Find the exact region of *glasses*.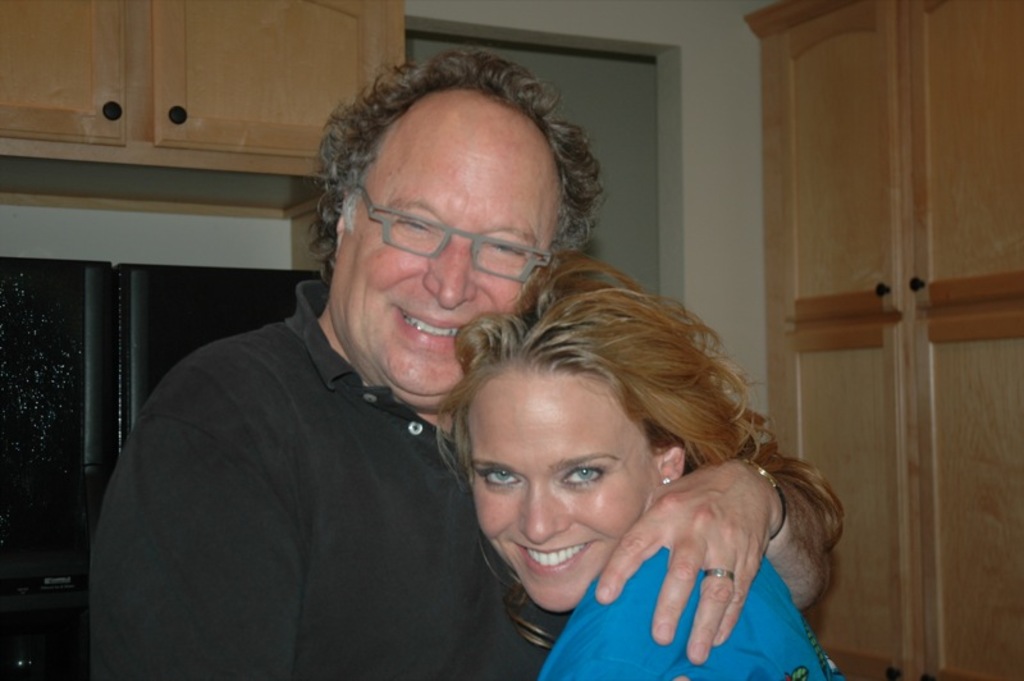
Exact region: <region>335, 196, 561, 278</region>.
